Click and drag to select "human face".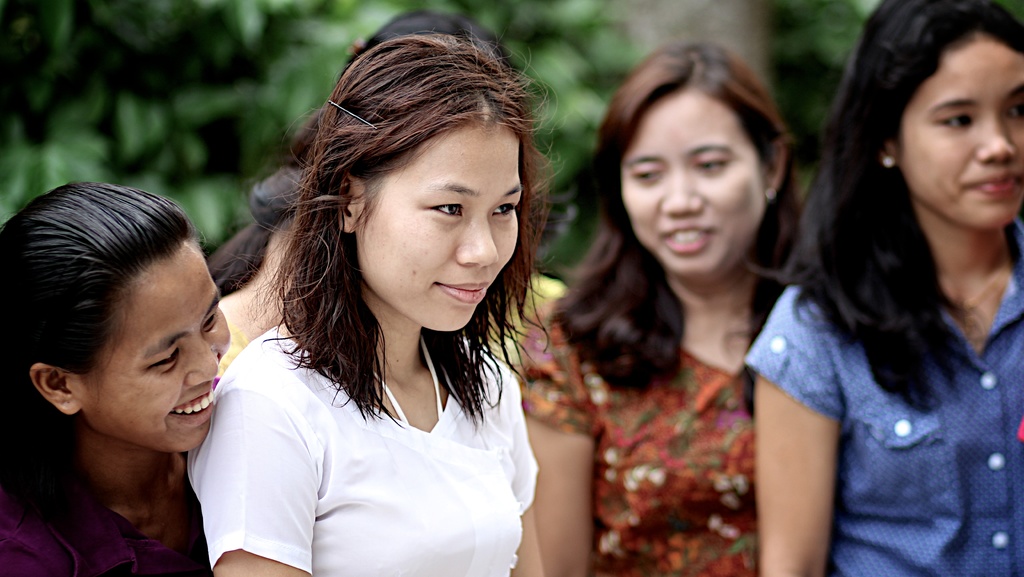
Selection: region(353, 110, 529, 333).
